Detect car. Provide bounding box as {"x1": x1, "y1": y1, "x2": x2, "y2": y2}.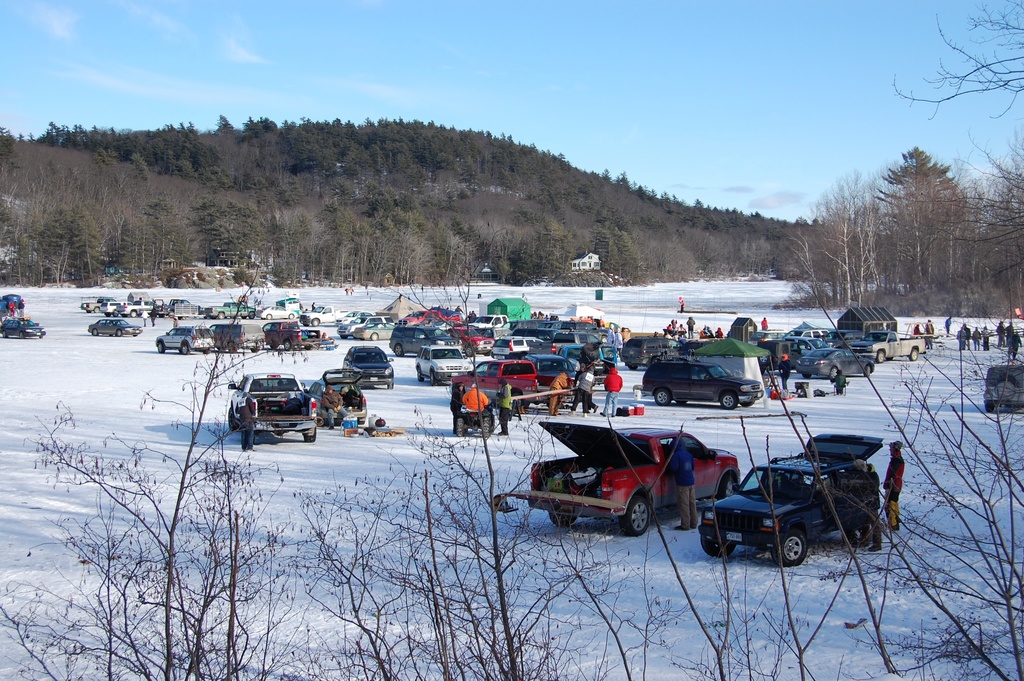
{"x1": 0, "y1": 316, "x2": 47, "y2": 338}.
